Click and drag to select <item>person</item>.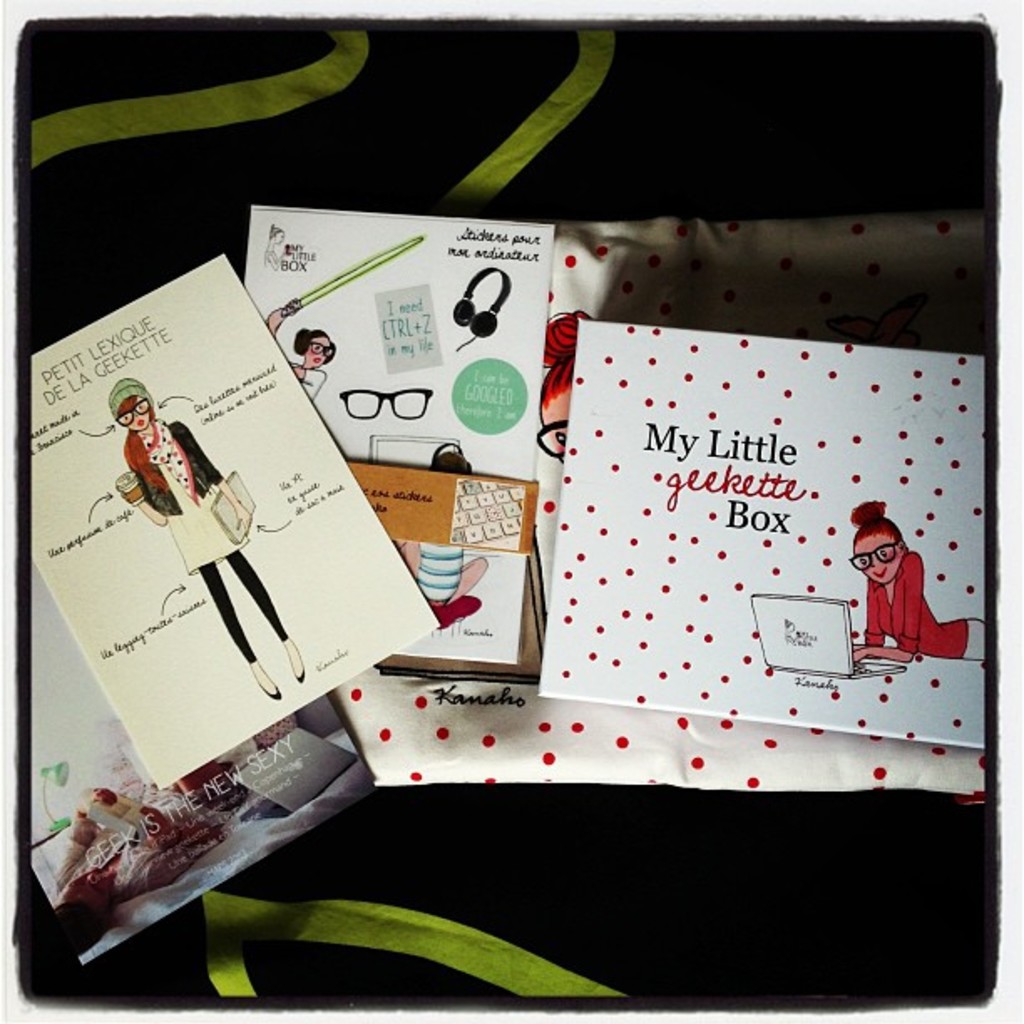
Selection: Rect(845, 489, 964, 701).
